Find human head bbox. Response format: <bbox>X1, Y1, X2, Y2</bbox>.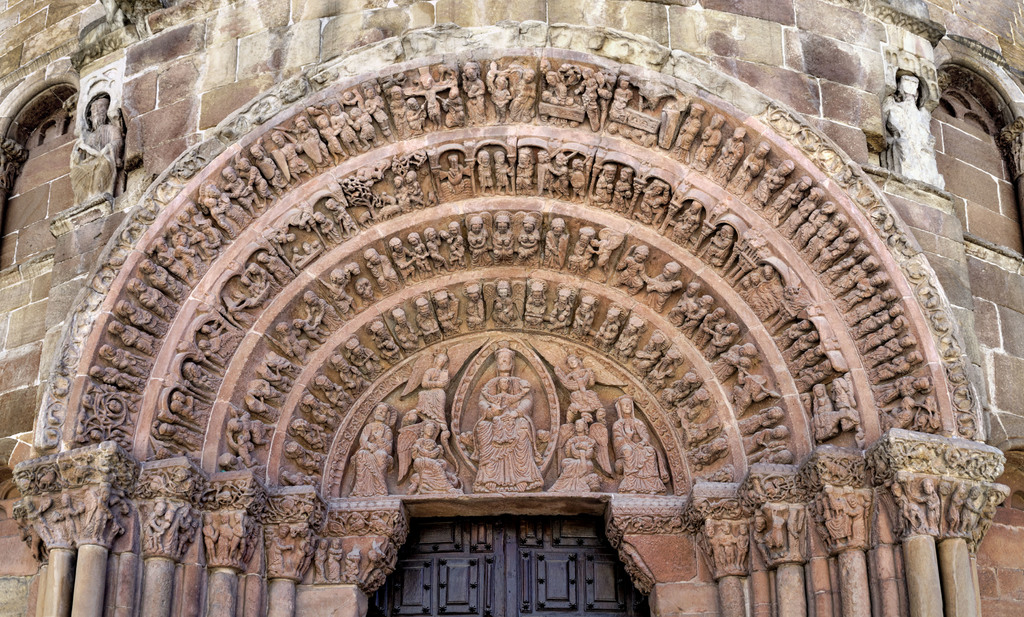
<bbox>468, 285, 477, 300</bbox>.
